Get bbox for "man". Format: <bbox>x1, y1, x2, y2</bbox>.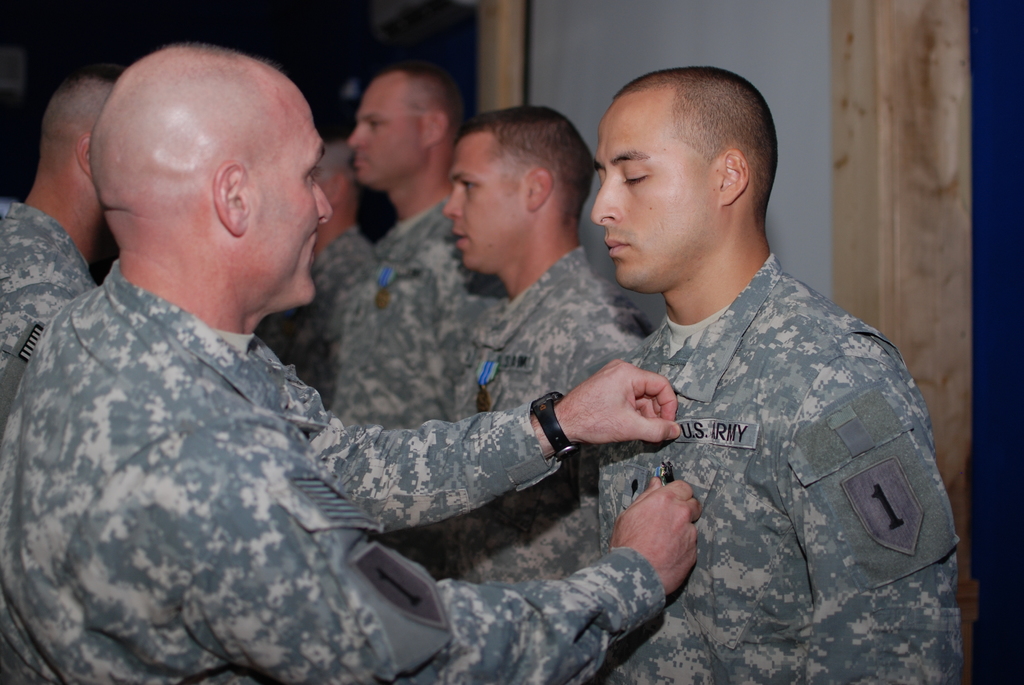
<bbox>0, 39, 698, 684</bbox>.
